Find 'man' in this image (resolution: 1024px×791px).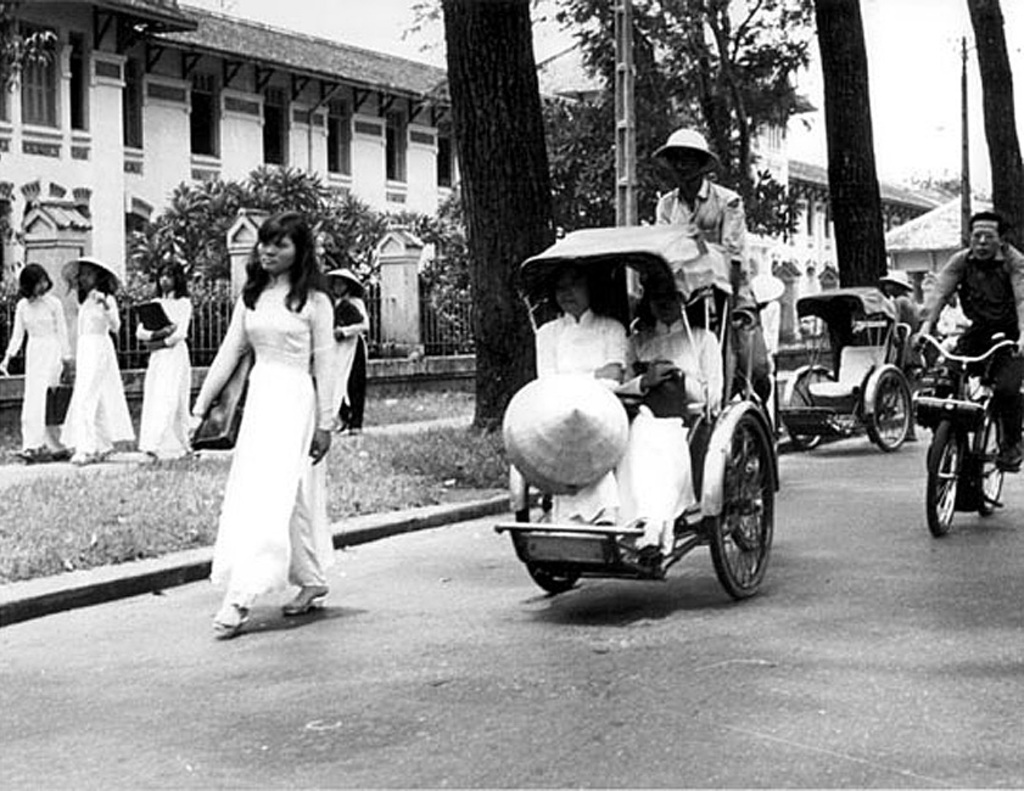
l=879, t=268, r=923, b=439.
